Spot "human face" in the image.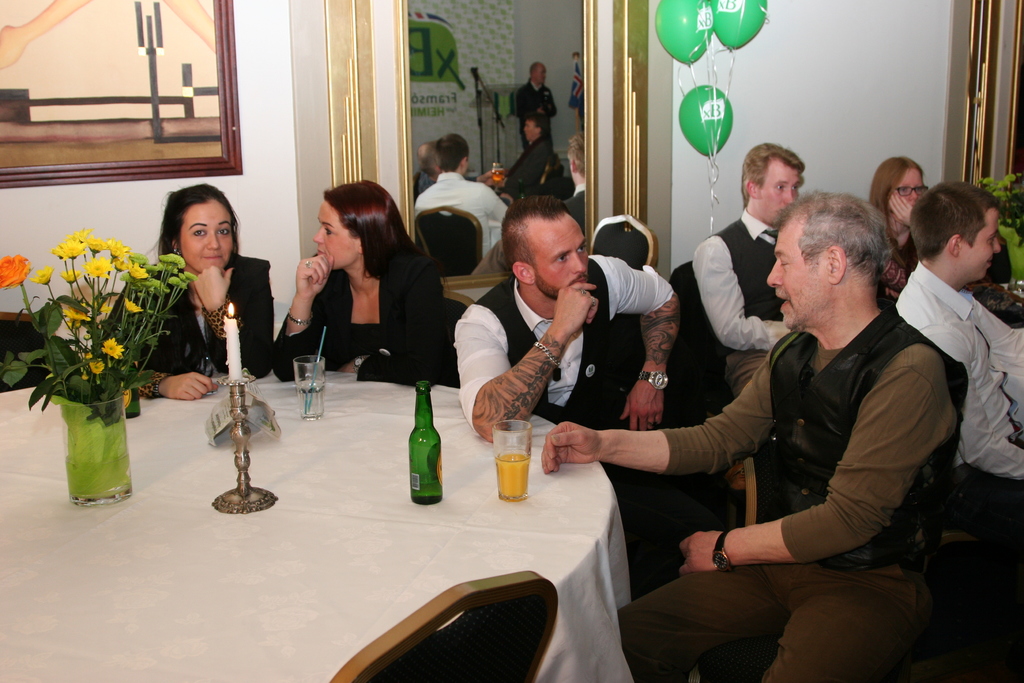
"human face" found at [979, 213, 999, 288].
